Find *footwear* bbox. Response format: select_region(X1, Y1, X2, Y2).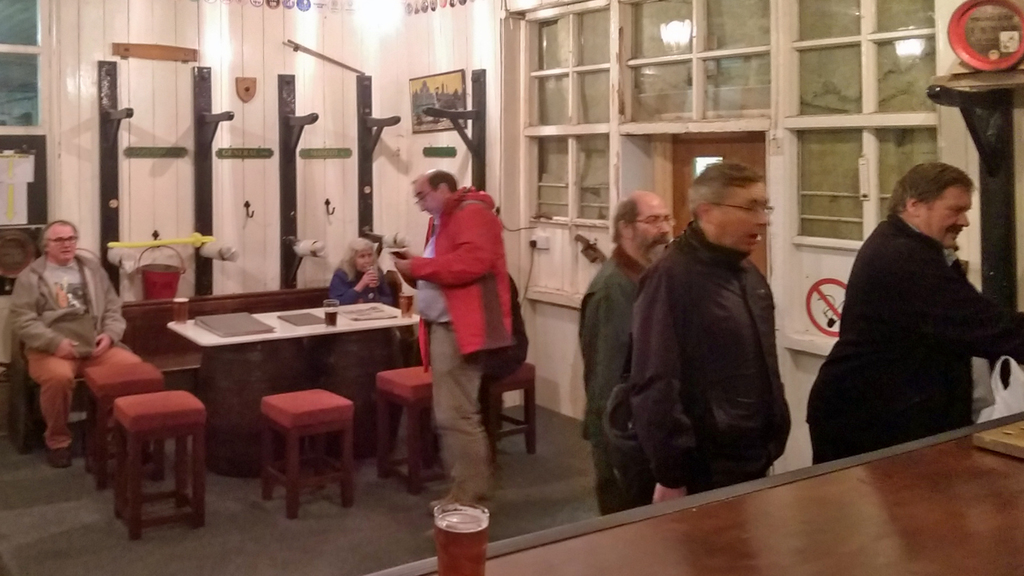
select_region(425, 496, 479, 521).
